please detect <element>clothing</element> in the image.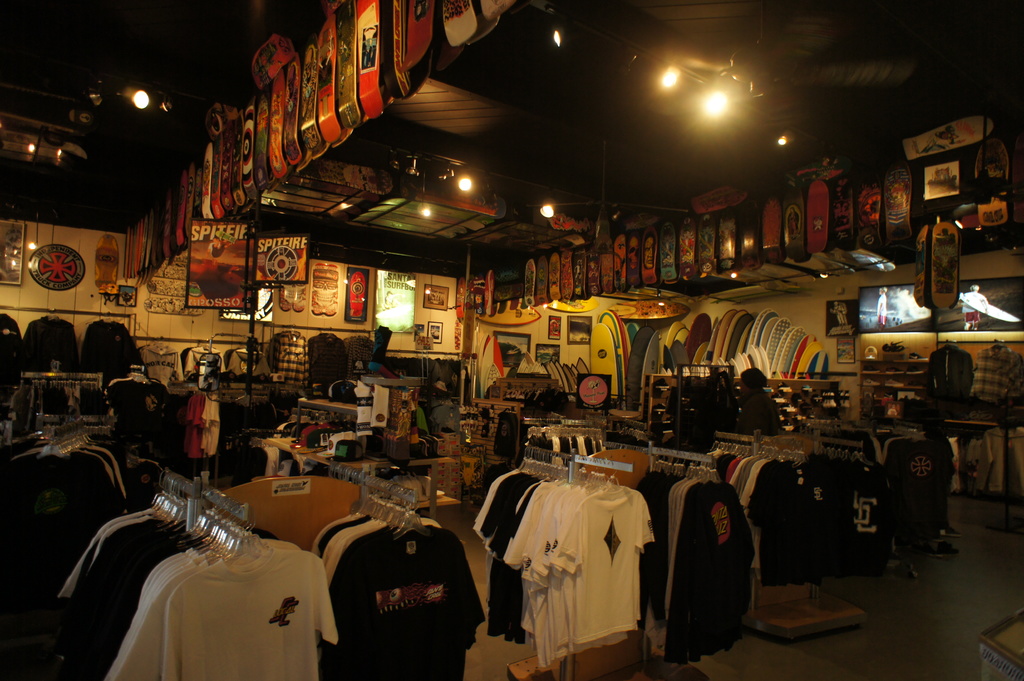
left=664, top=472, right=764, bottom=677.
